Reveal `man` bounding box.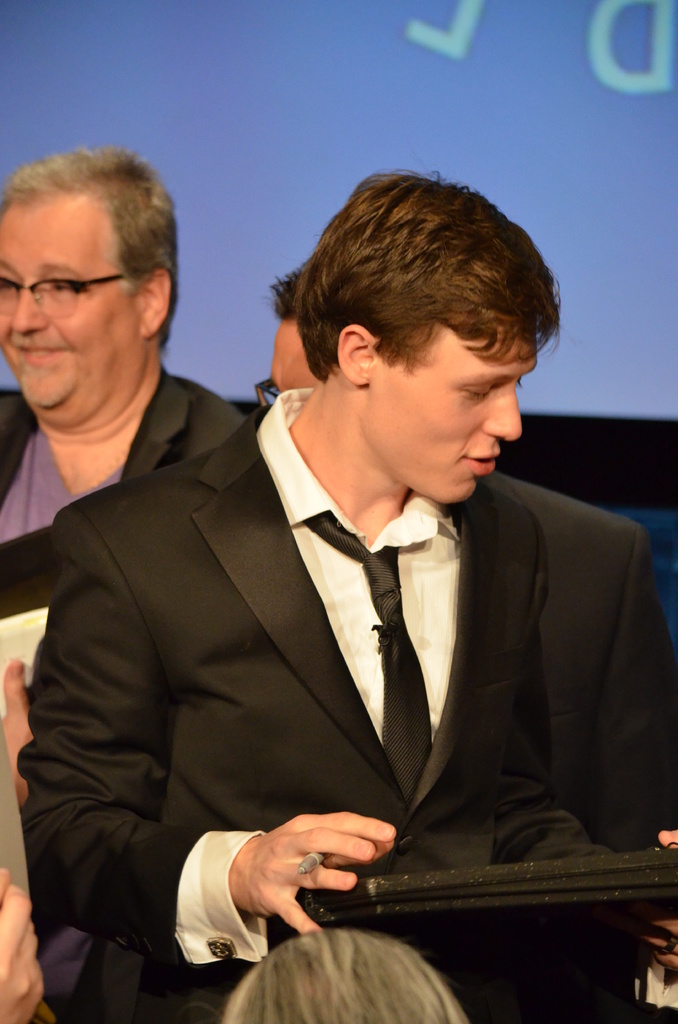
Revealed: [0,141,252,623].
